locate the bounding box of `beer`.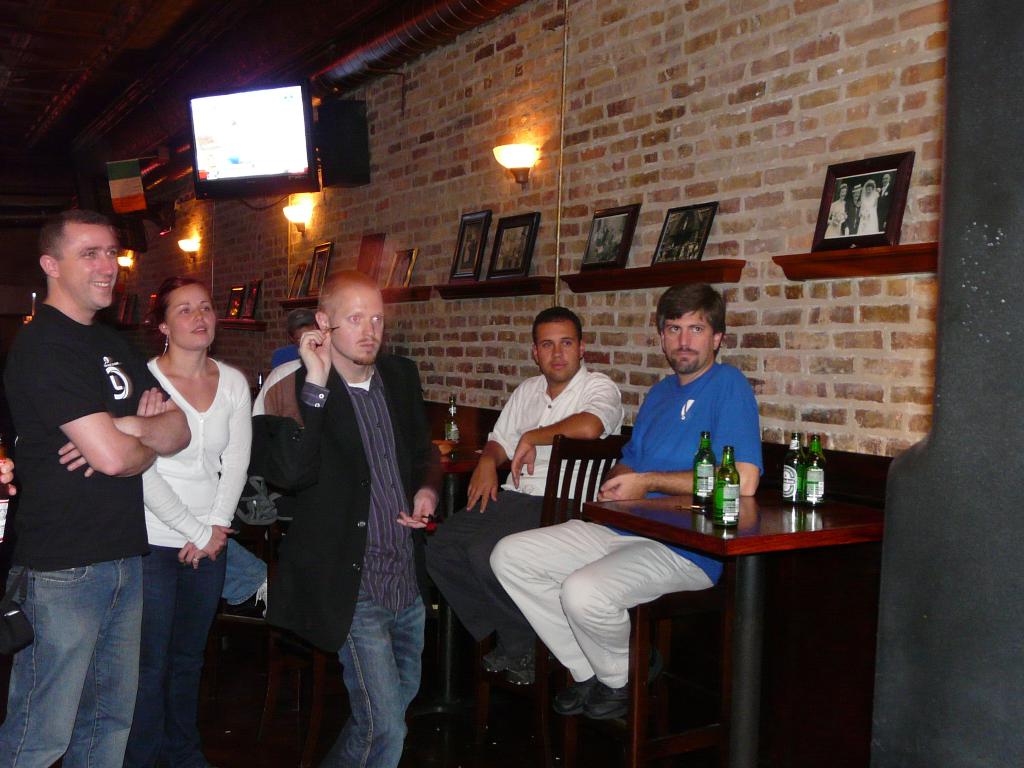
Bounding box: 802, 436, 829, 509.
